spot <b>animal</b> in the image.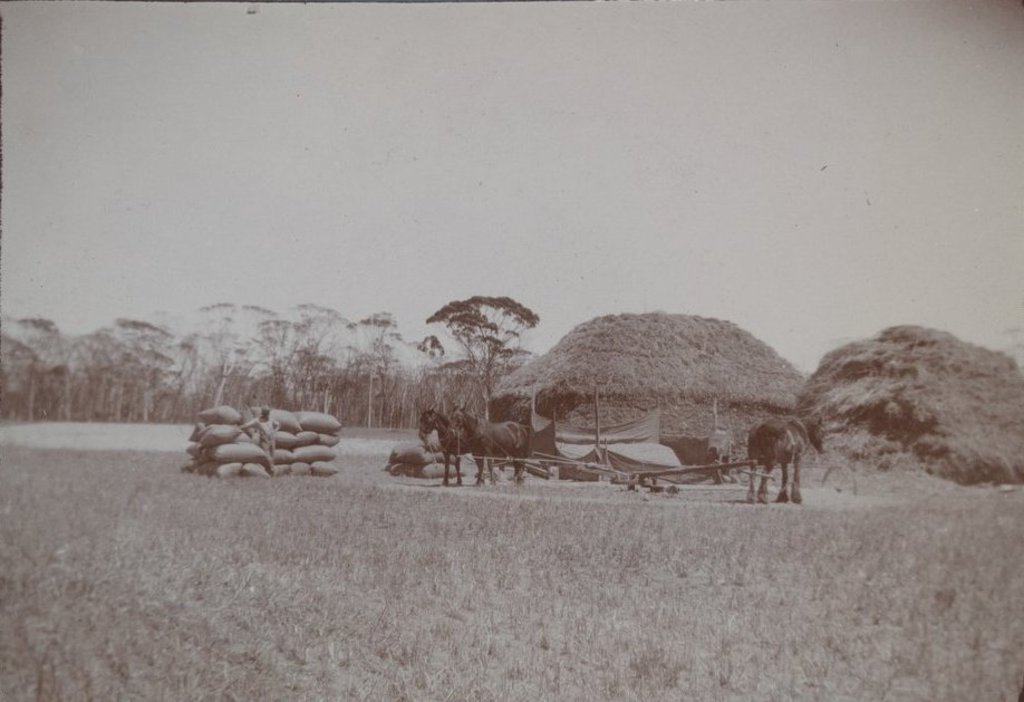
<b>animal</b> found at 436 405 529 491.
